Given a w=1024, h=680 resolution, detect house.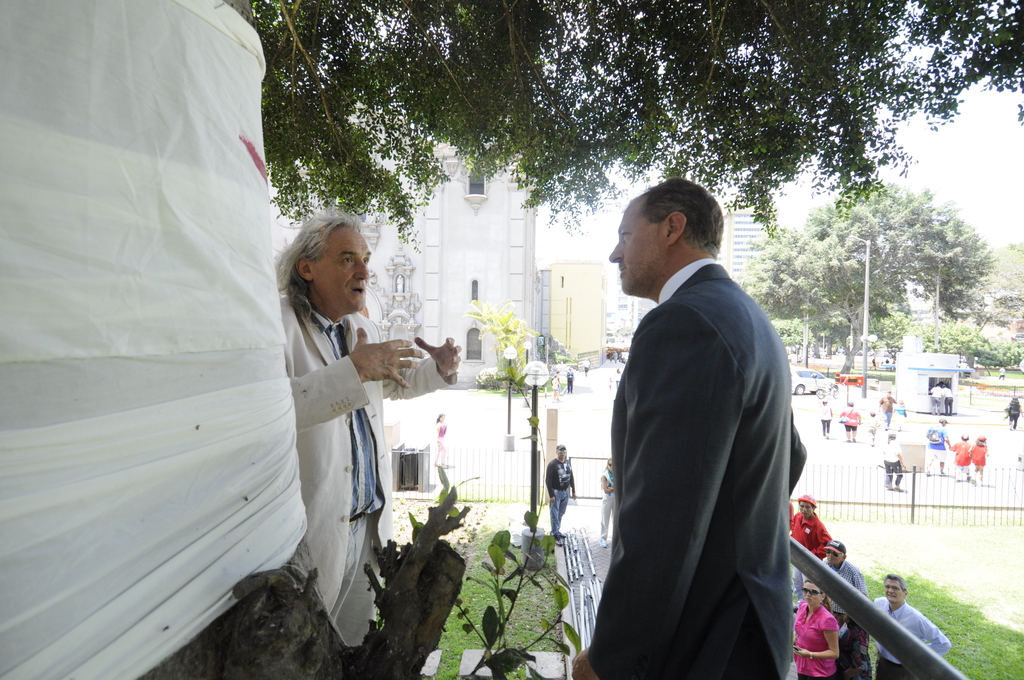
<region>532, 270, 553, 361</region>.
